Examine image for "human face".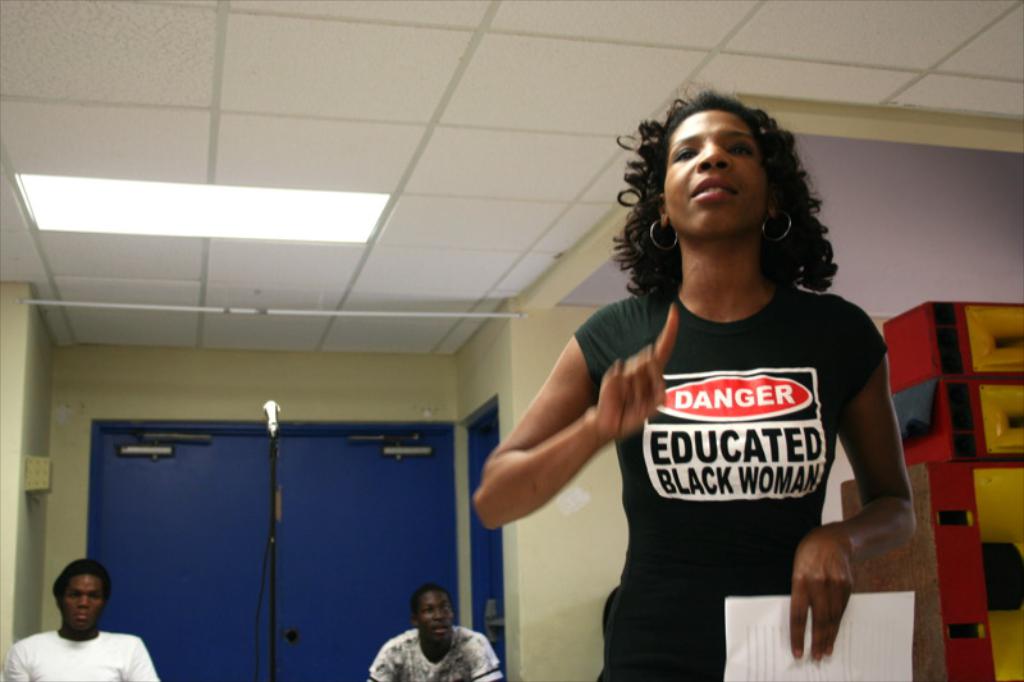
Examination result: l=664, t=109, r=776, b=239.
